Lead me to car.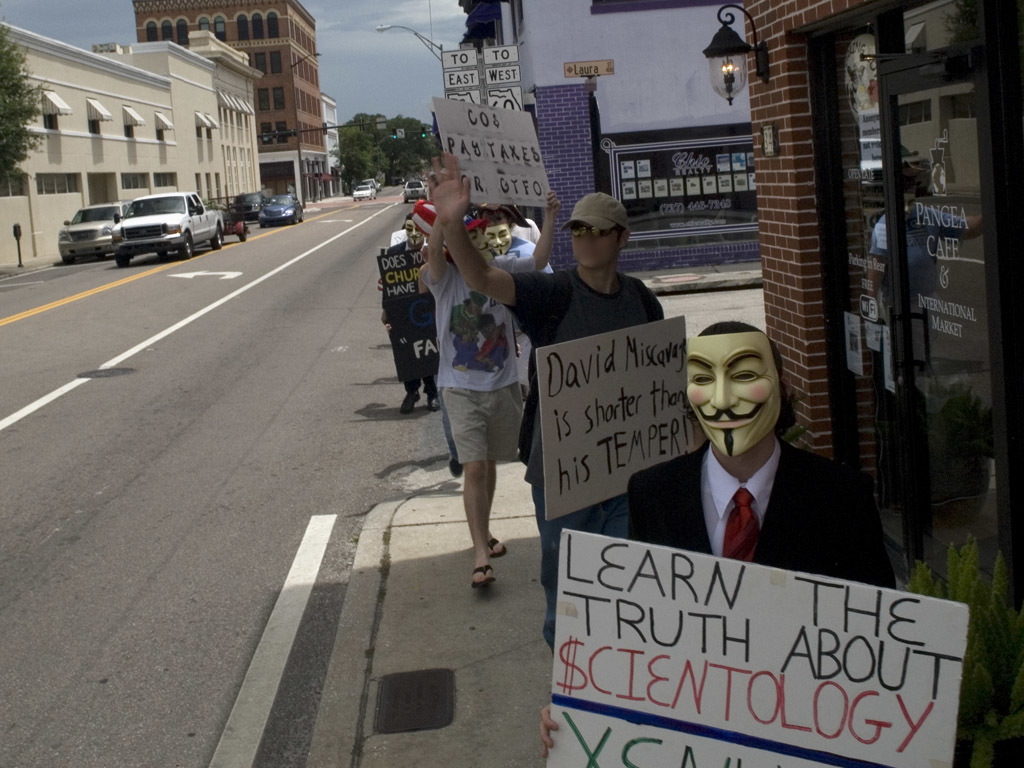
Lead to box(60, 203, 128, 258).
